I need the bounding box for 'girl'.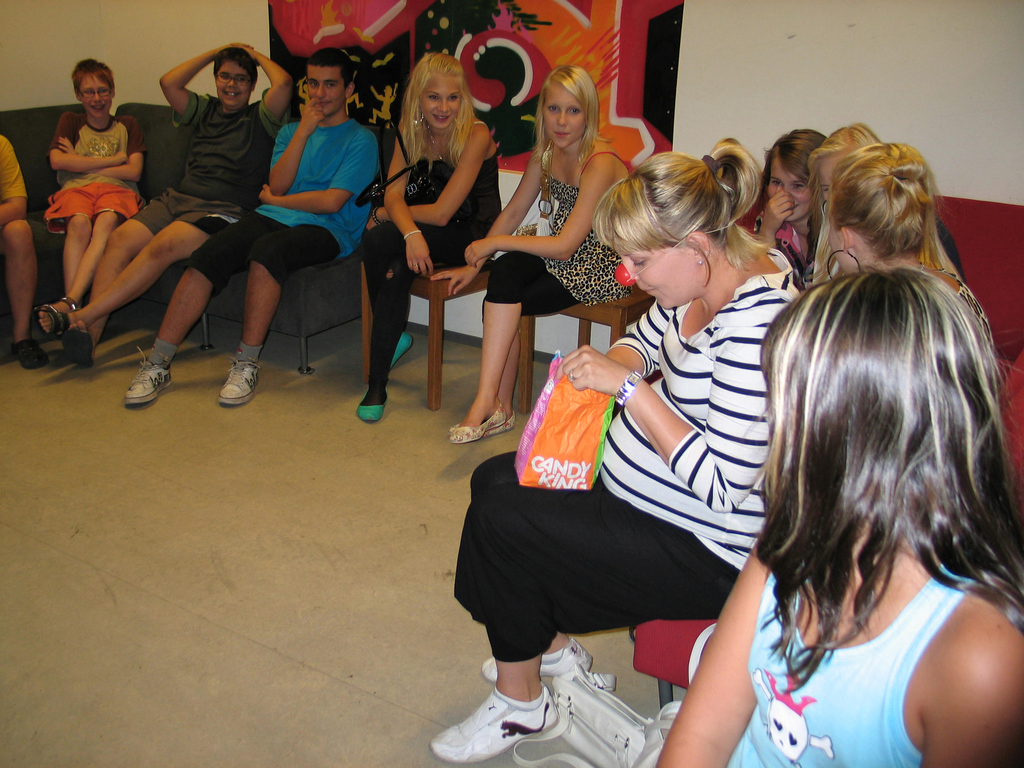
Here it is: 654/266/1023/767.
